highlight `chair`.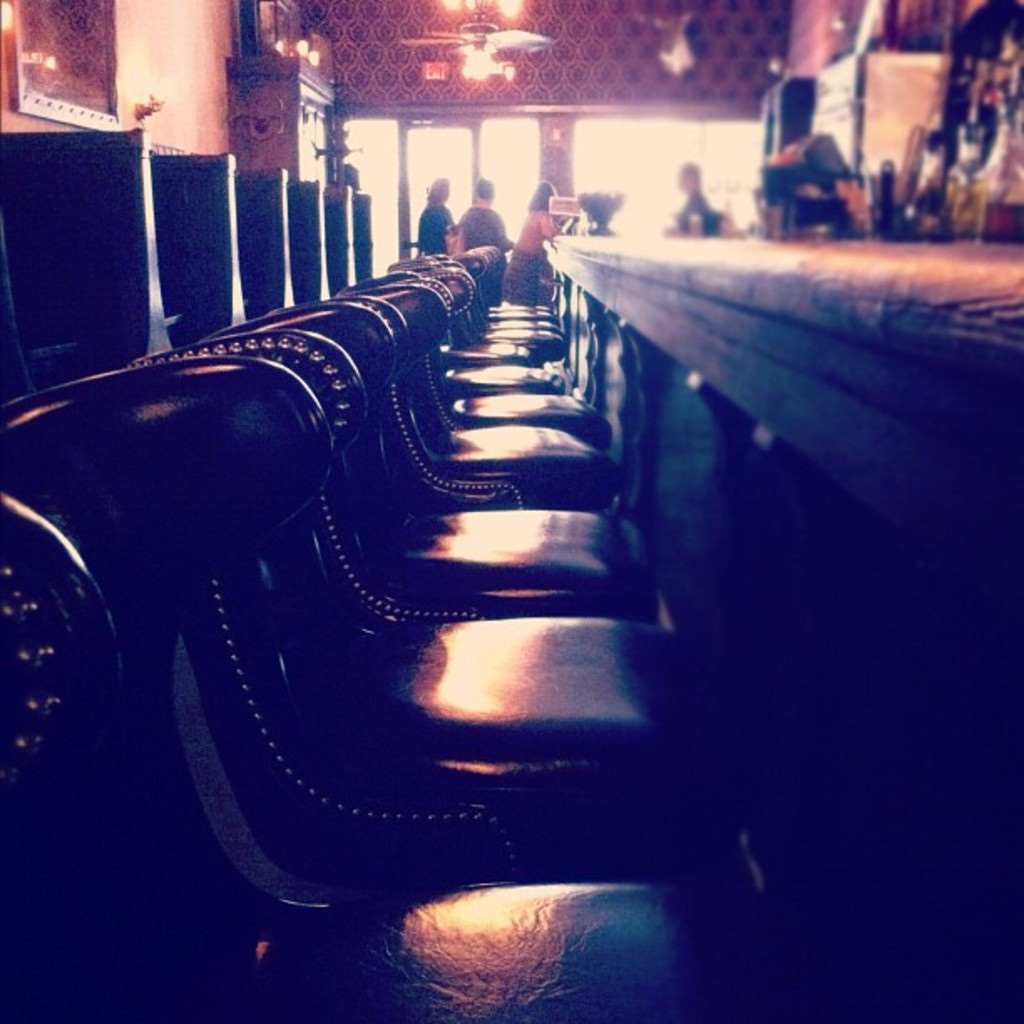
Highlighted region: pyautogui.locateOnScreen(248, 294, 668, 631).
